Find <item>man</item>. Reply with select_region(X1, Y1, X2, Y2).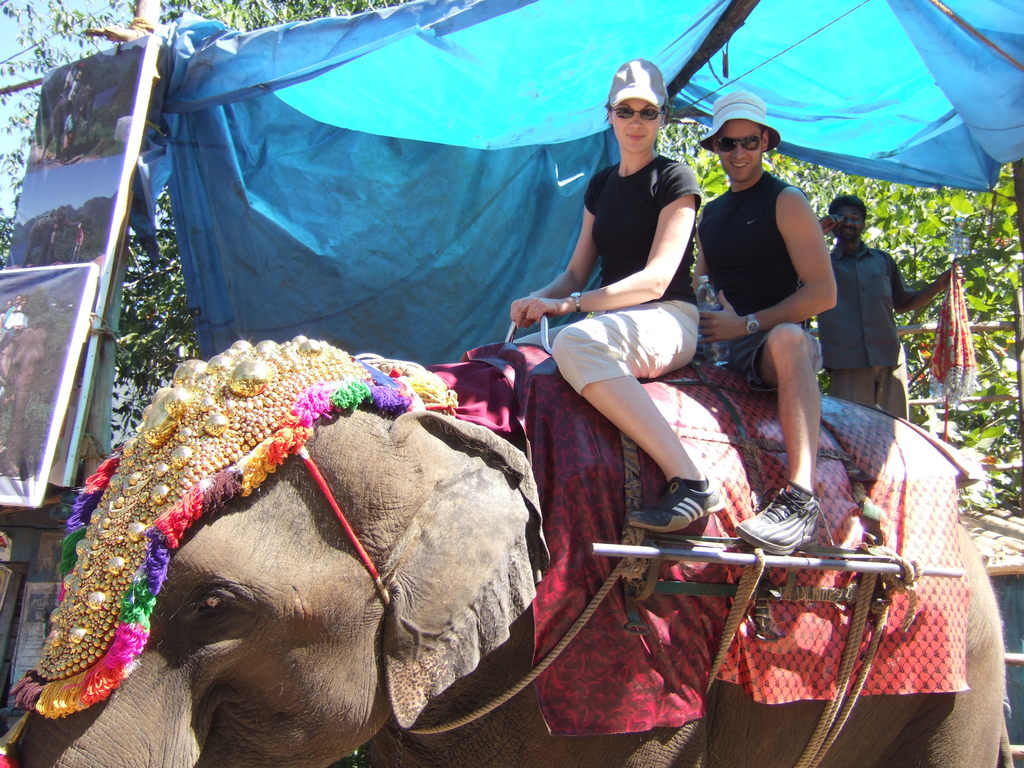
select_region(813, 207, 938, 419).
